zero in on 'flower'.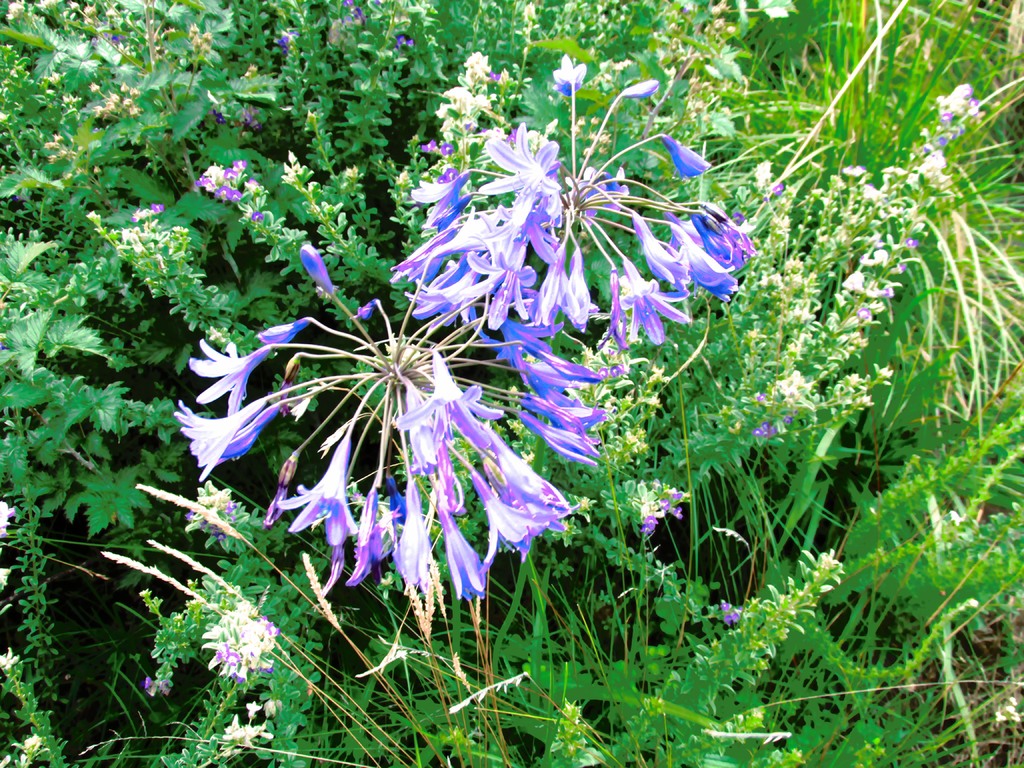
Zeroed in: <region>199, 617, 275, 678</region>.
